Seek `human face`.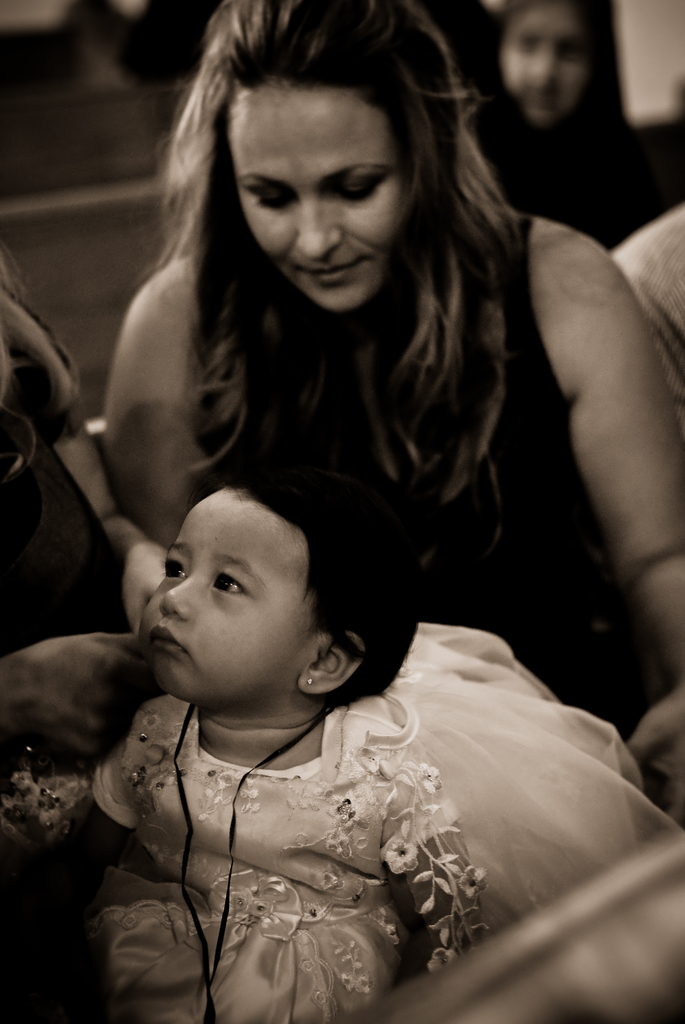
[136,485,303,695].
